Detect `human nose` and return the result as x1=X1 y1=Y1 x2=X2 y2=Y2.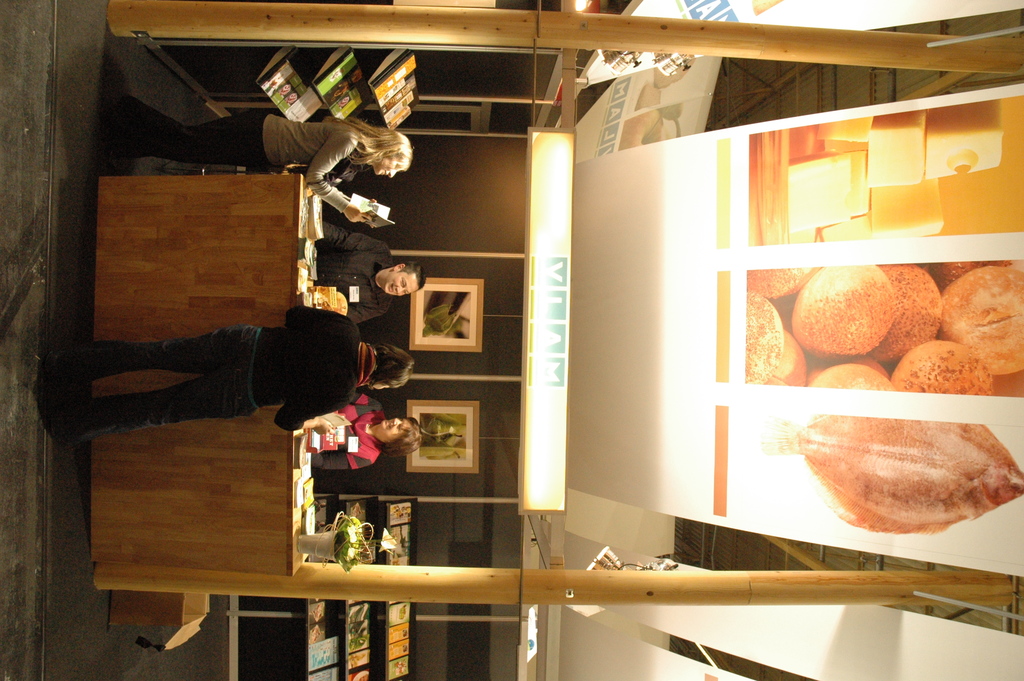
x1=390 y1=171 x2=396 y2=175.
